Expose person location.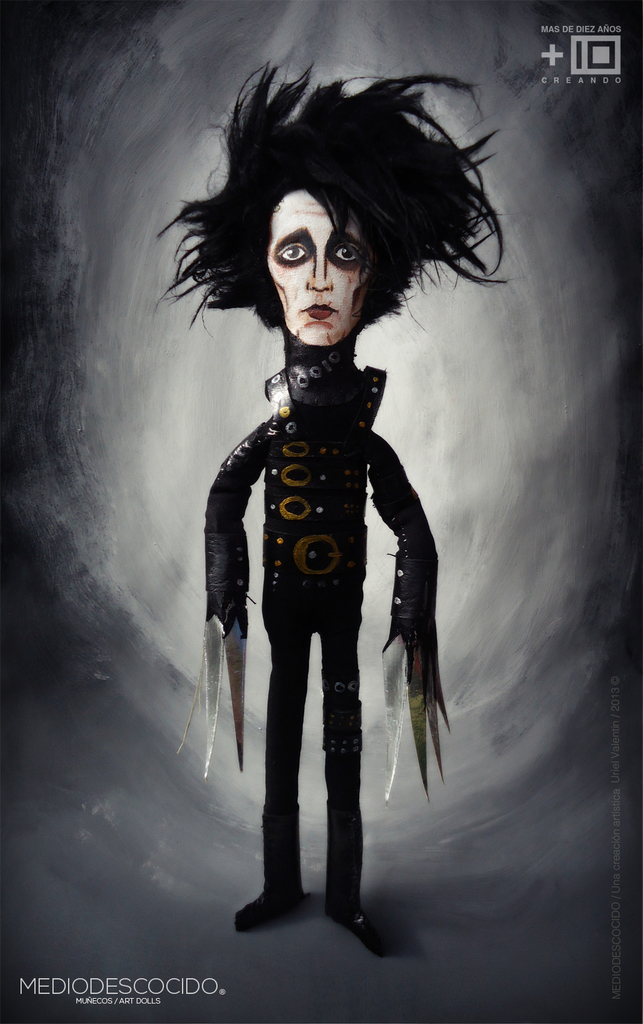
Exposed at region(184, 56, 481, 935).
